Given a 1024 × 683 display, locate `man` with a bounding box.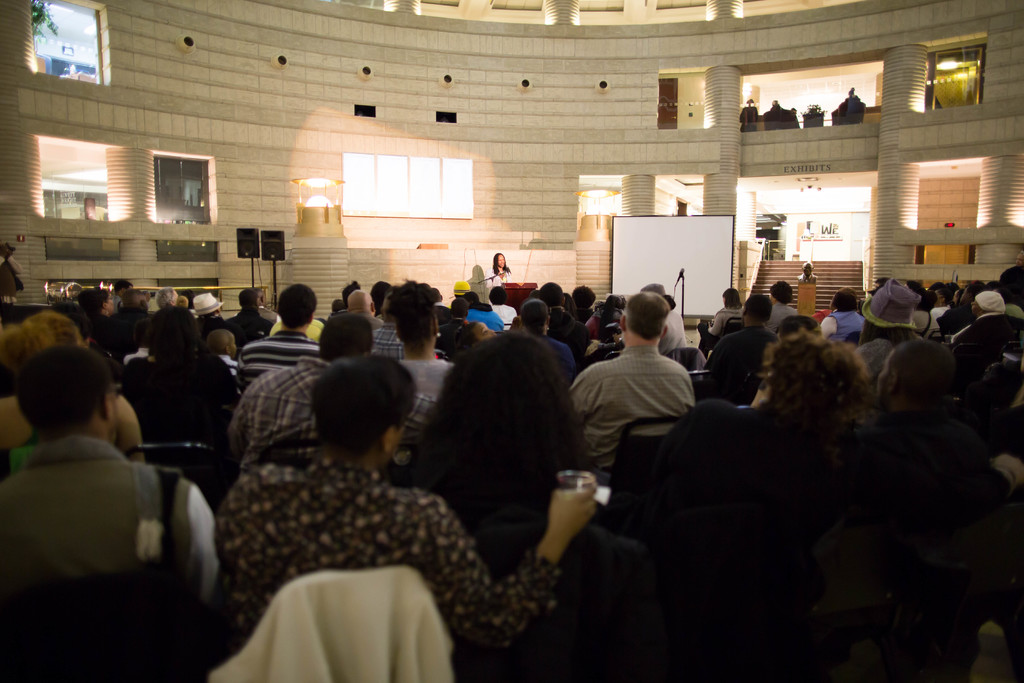
Located: (999,251,1023,303).
